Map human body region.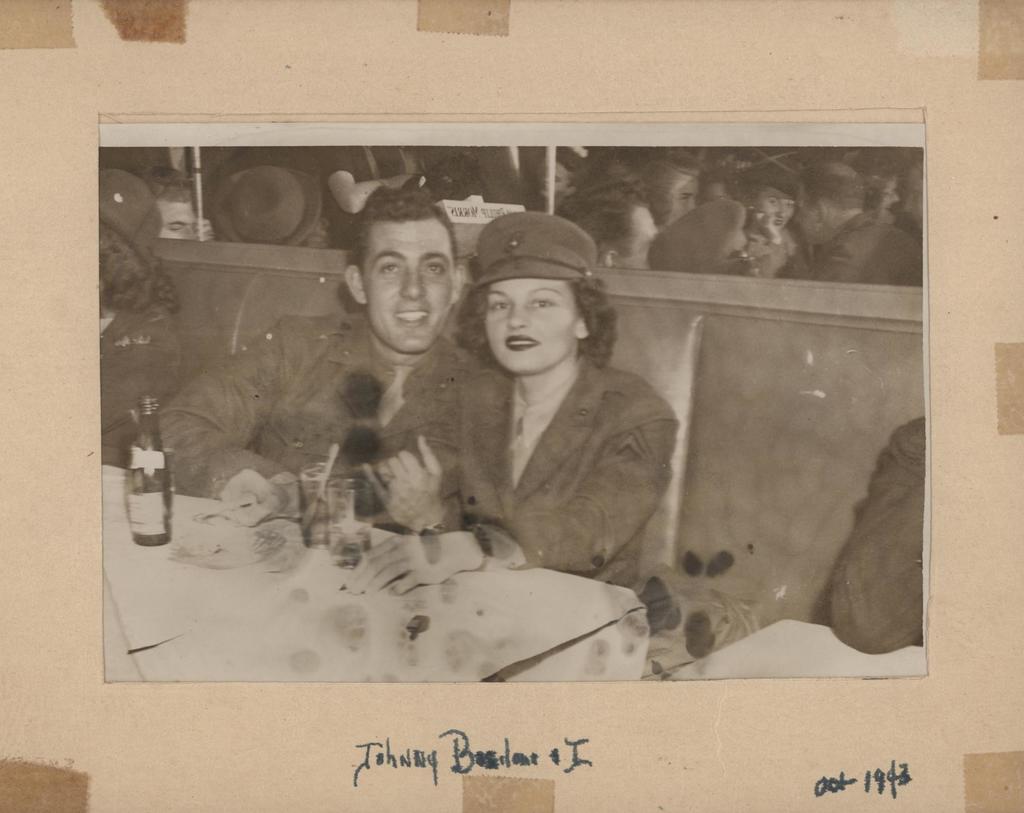
Mapped to pyautogui.locateOnScreen(139, 314, 492, 533).
